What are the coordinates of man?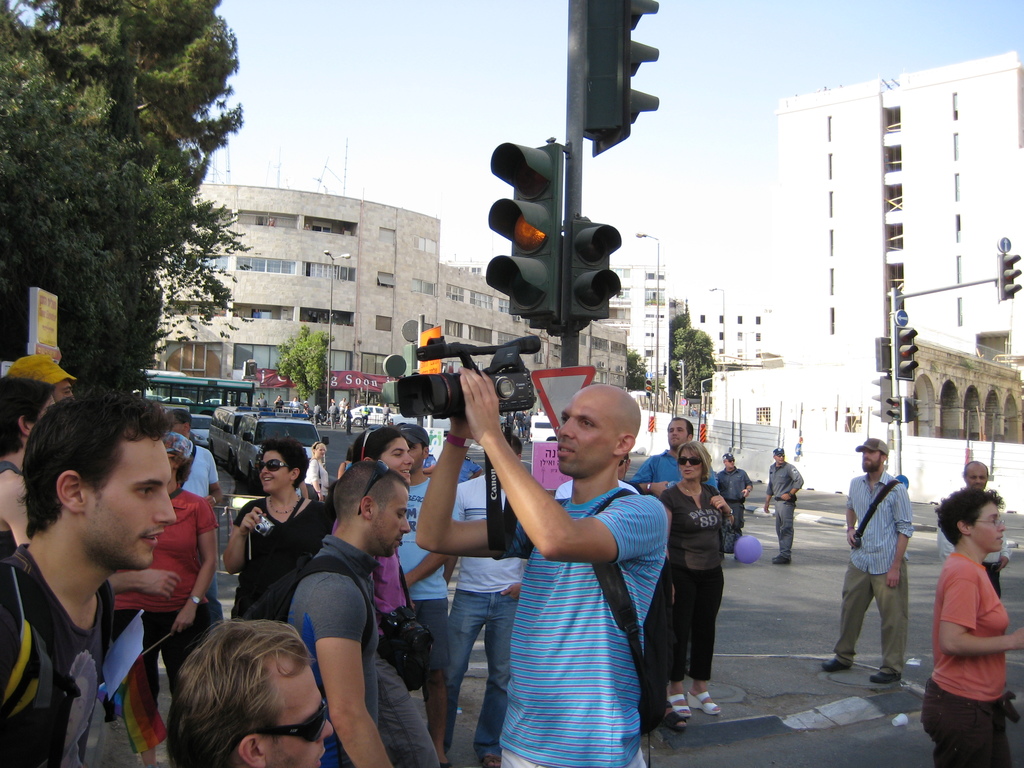
344:404:355:436.
